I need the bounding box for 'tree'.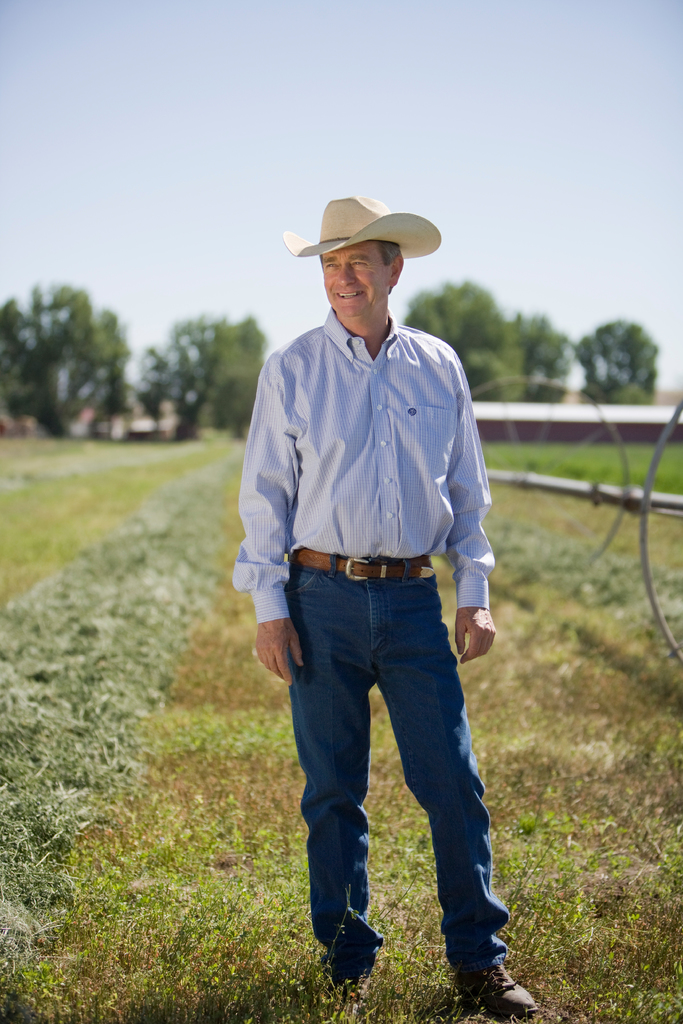
Here it is: <box>507,310,572,403</box>.
